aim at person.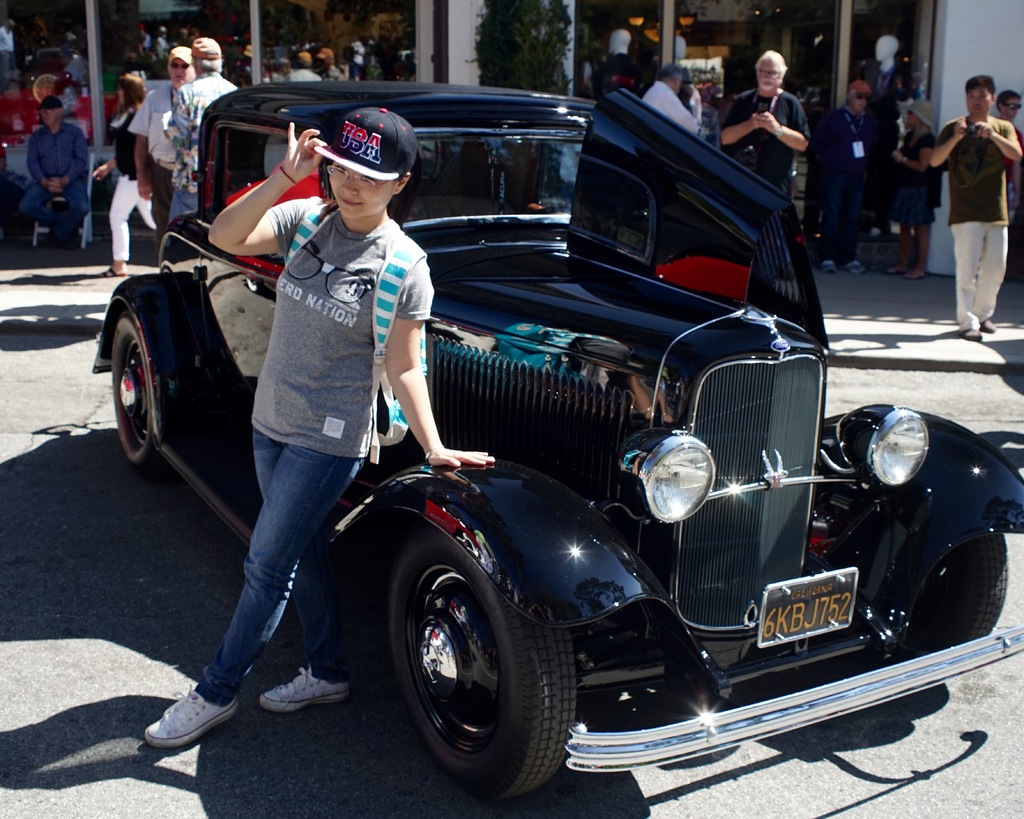
Aimed at x1=140 y1=102 x2=502 y2=753.
